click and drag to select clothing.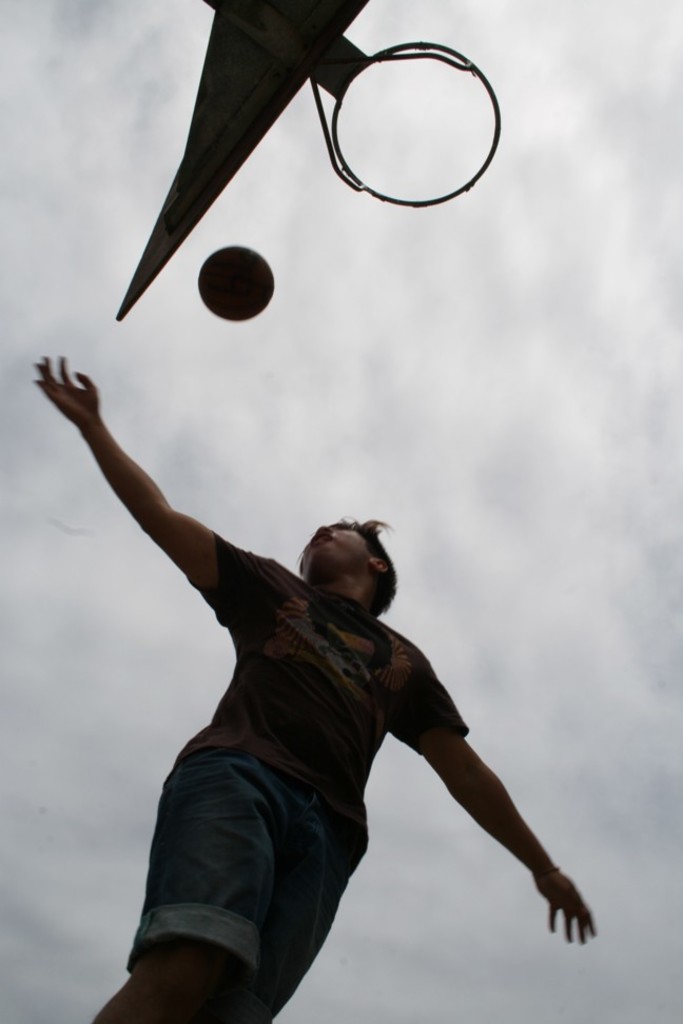
Selection: pyautogui.locateOnScreen(103, 506, 497, 996).
